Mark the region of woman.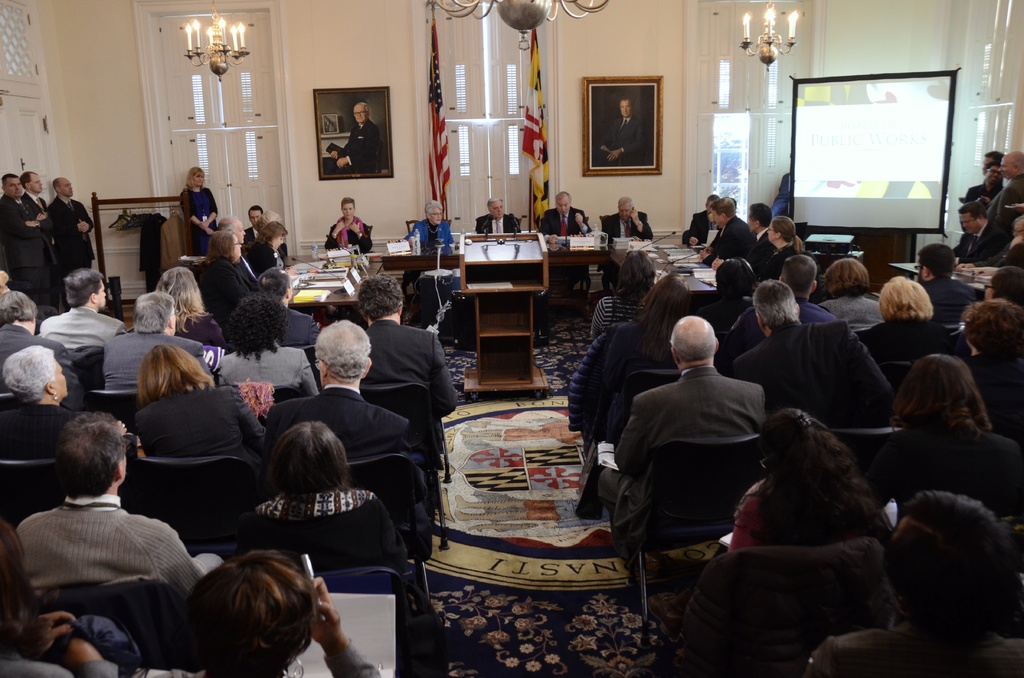
Region: region(589, 248, 655, 346).
